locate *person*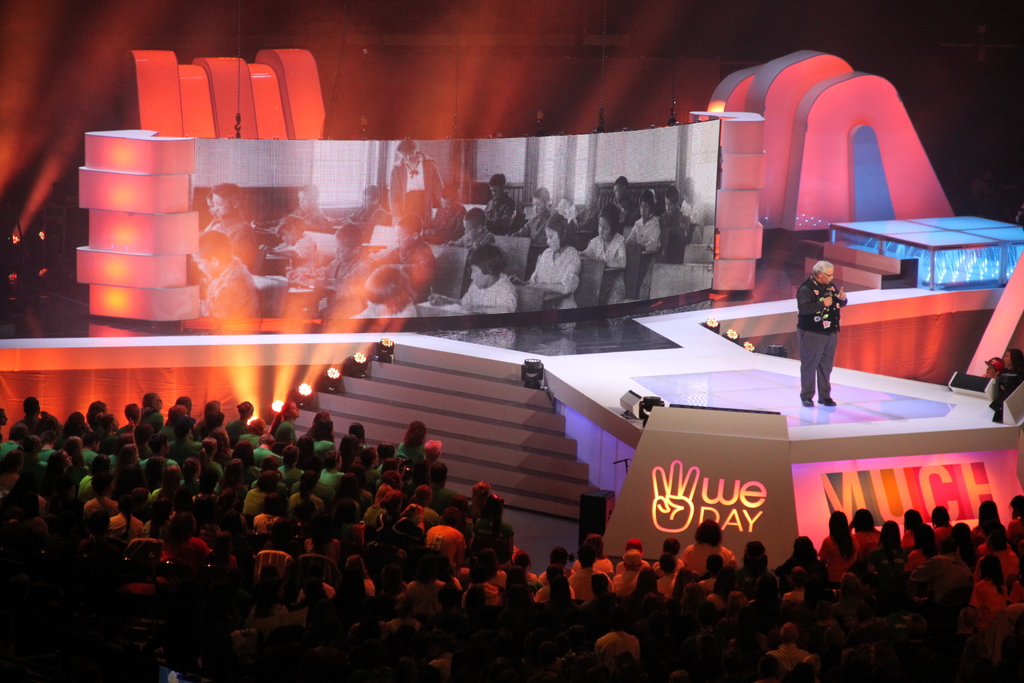
BBox(467, 549, 511, 593)
